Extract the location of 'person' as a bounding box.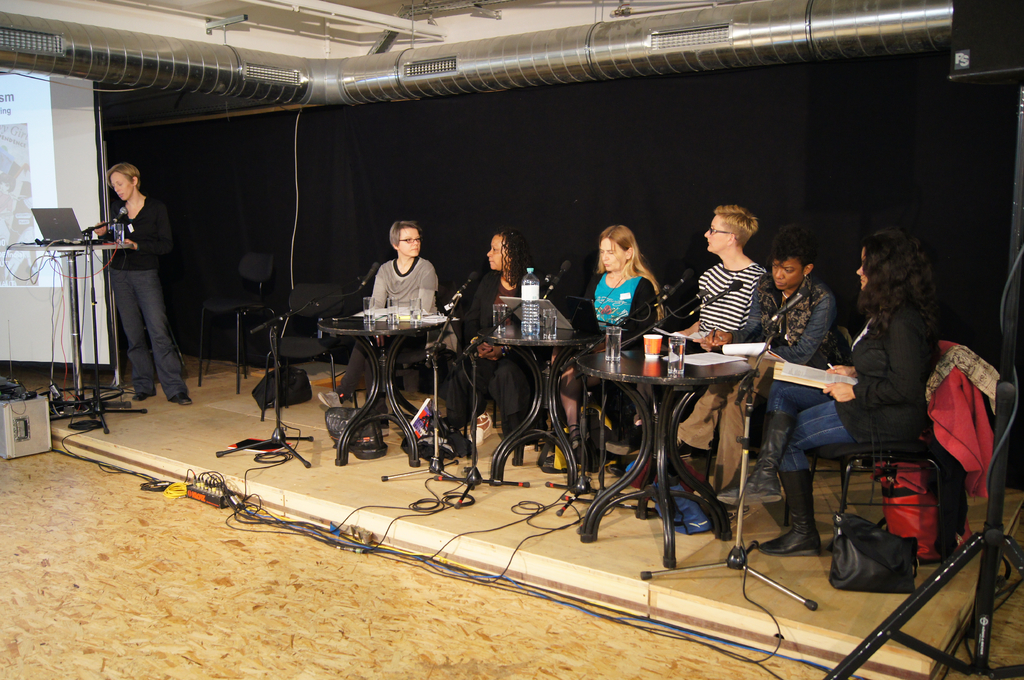
(94,163,195,402).
